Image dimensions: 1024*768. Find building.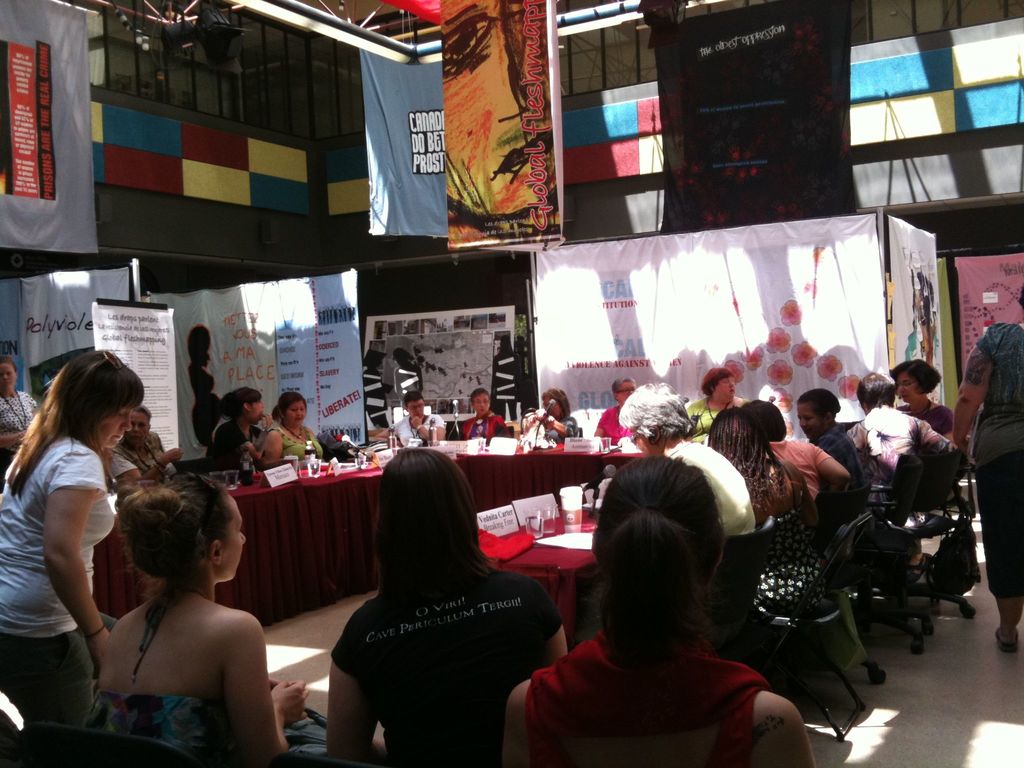
0,0,1023,767.
